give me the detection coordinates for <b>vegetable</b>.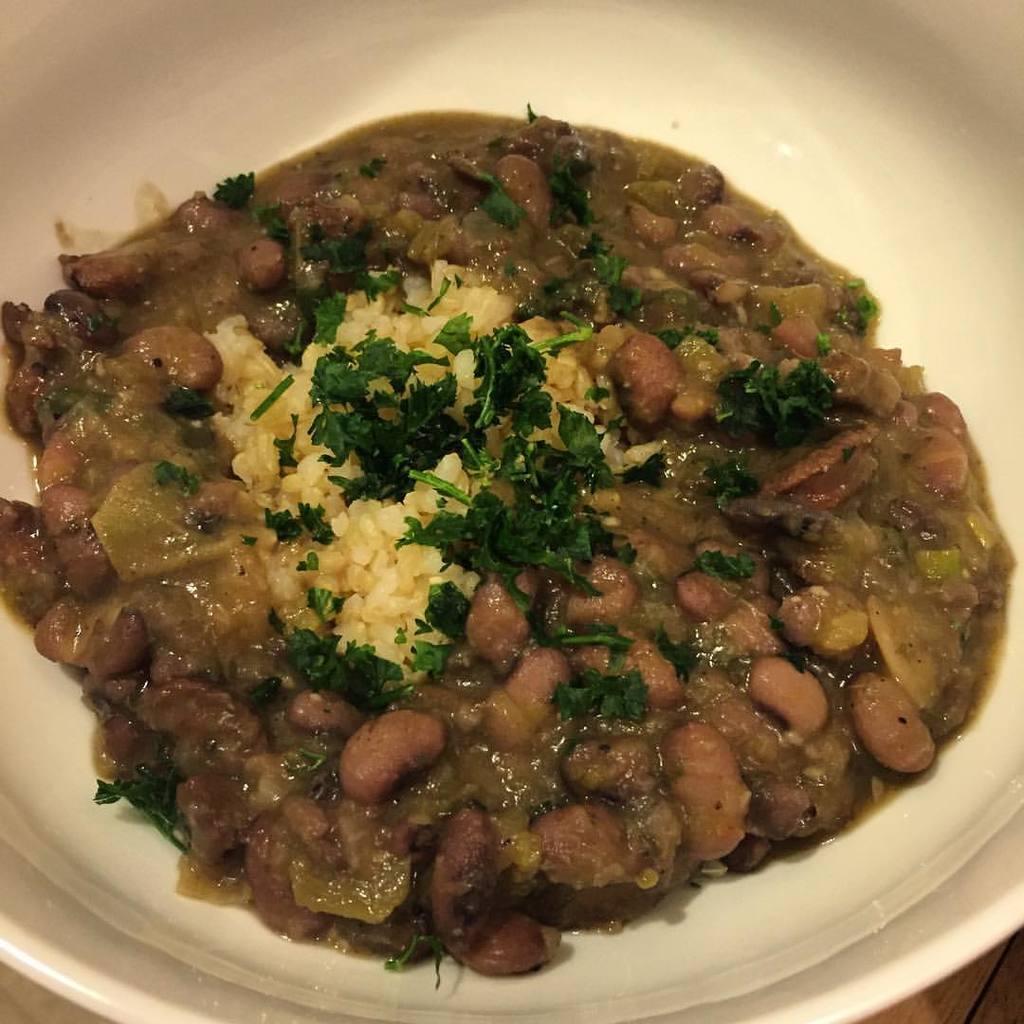
387,936,444,991.
